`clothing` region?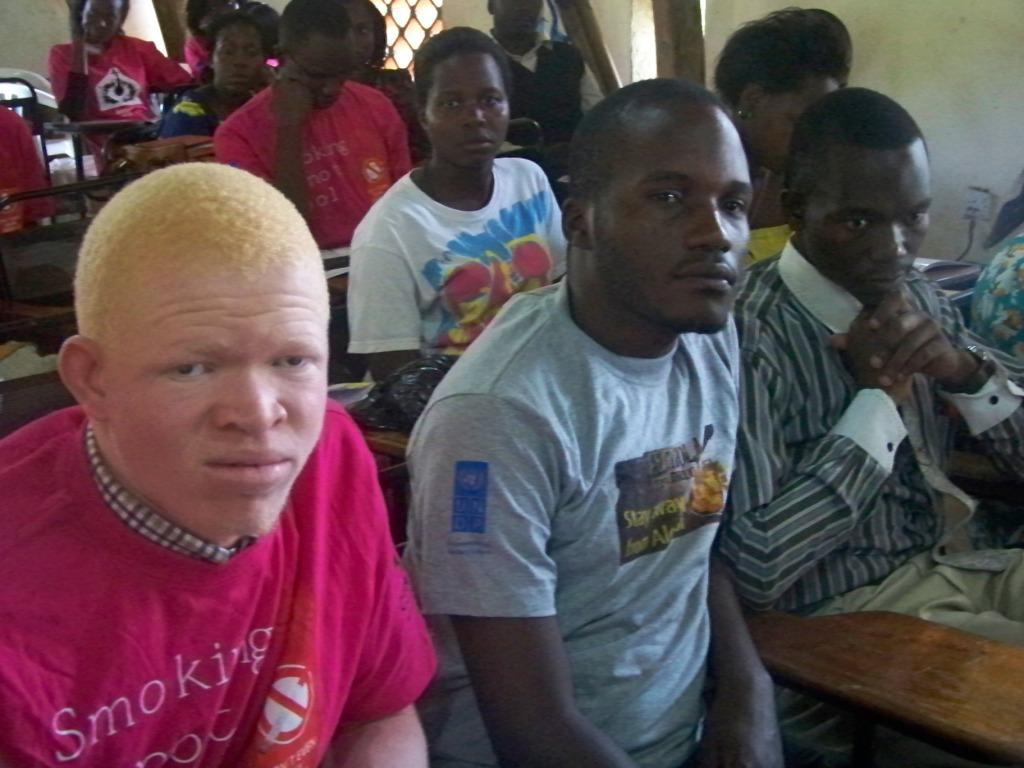
left=486, top=30, right=616, bottom=190
